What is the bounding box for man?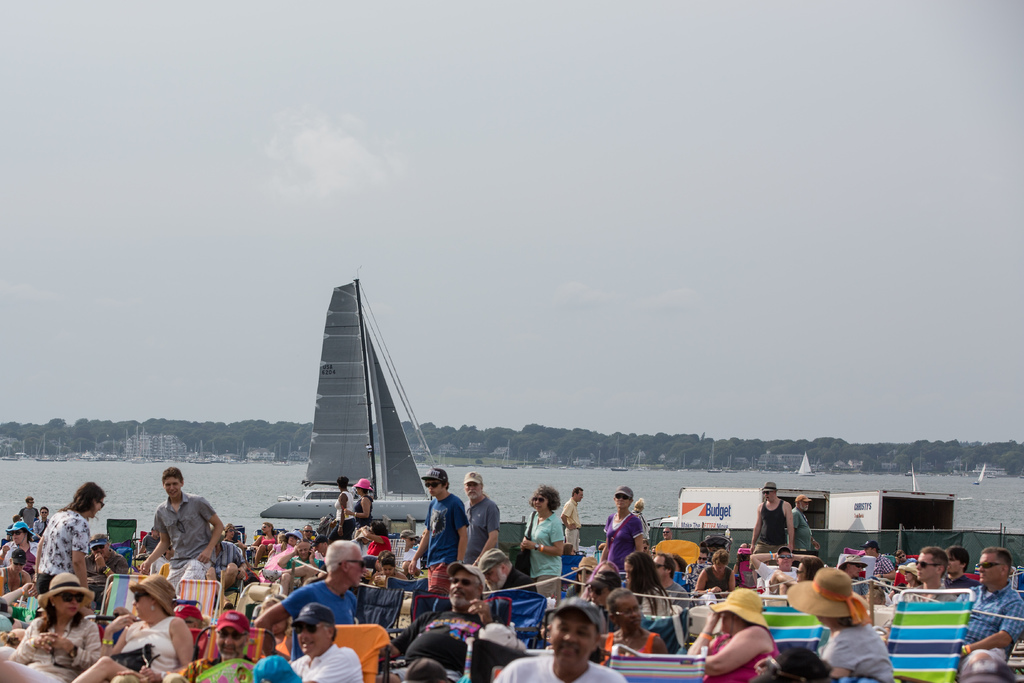
(886, 533, 968, 602).
